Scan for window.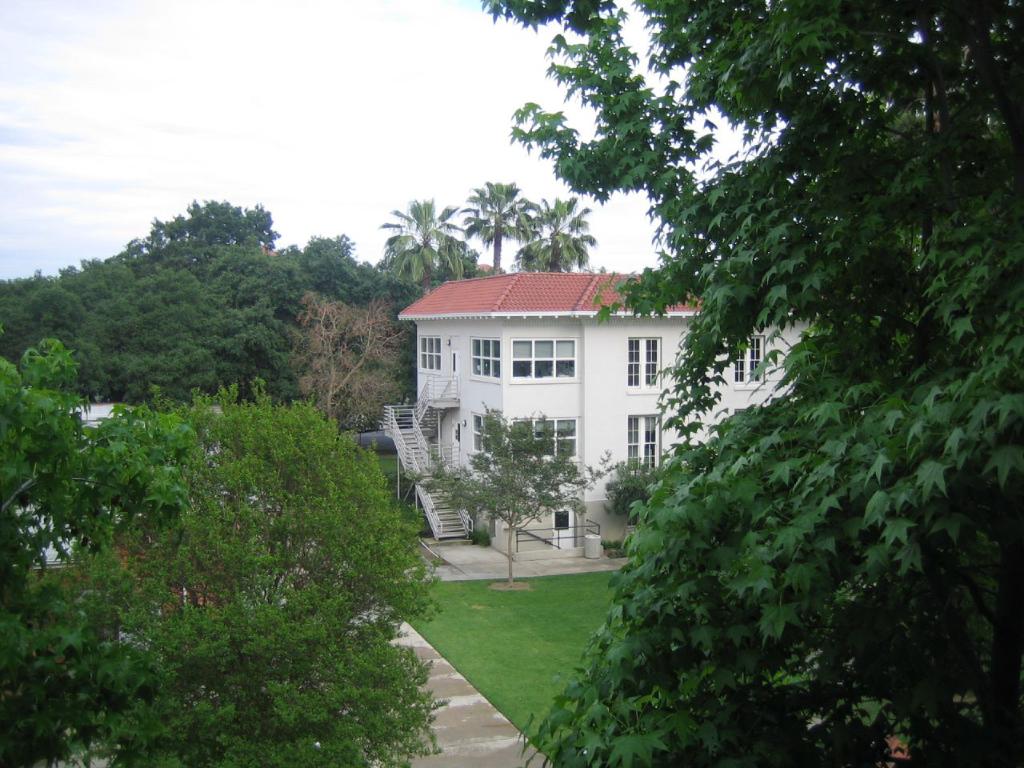
Scan result: (left=510, top=414, right=582, bottom=466).
